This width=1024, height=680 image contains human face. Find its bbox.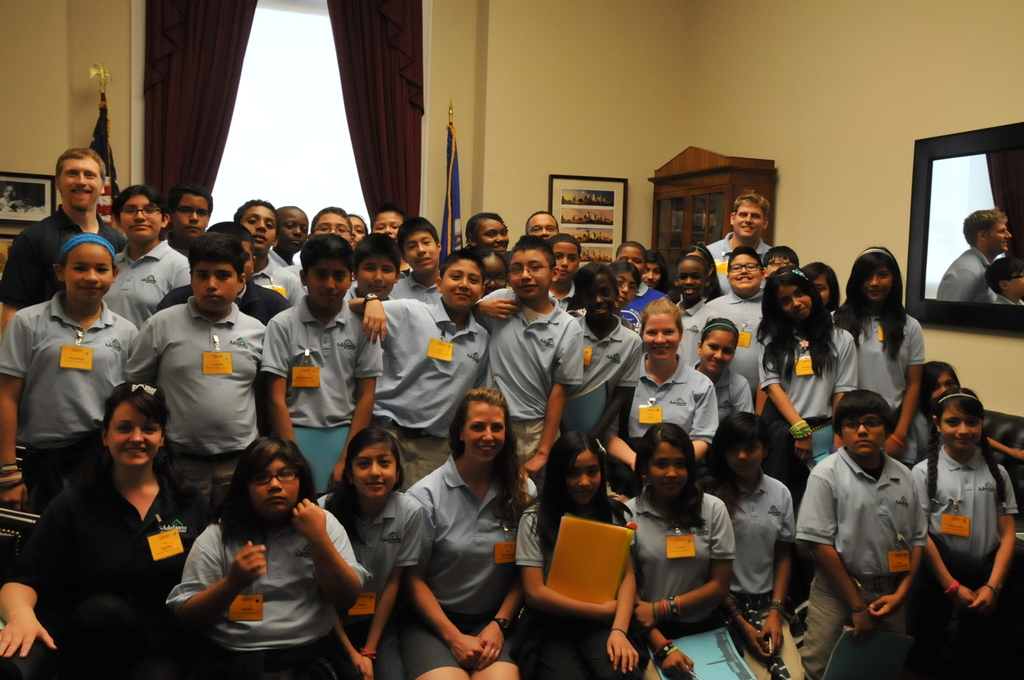
[476,253,509,292].
